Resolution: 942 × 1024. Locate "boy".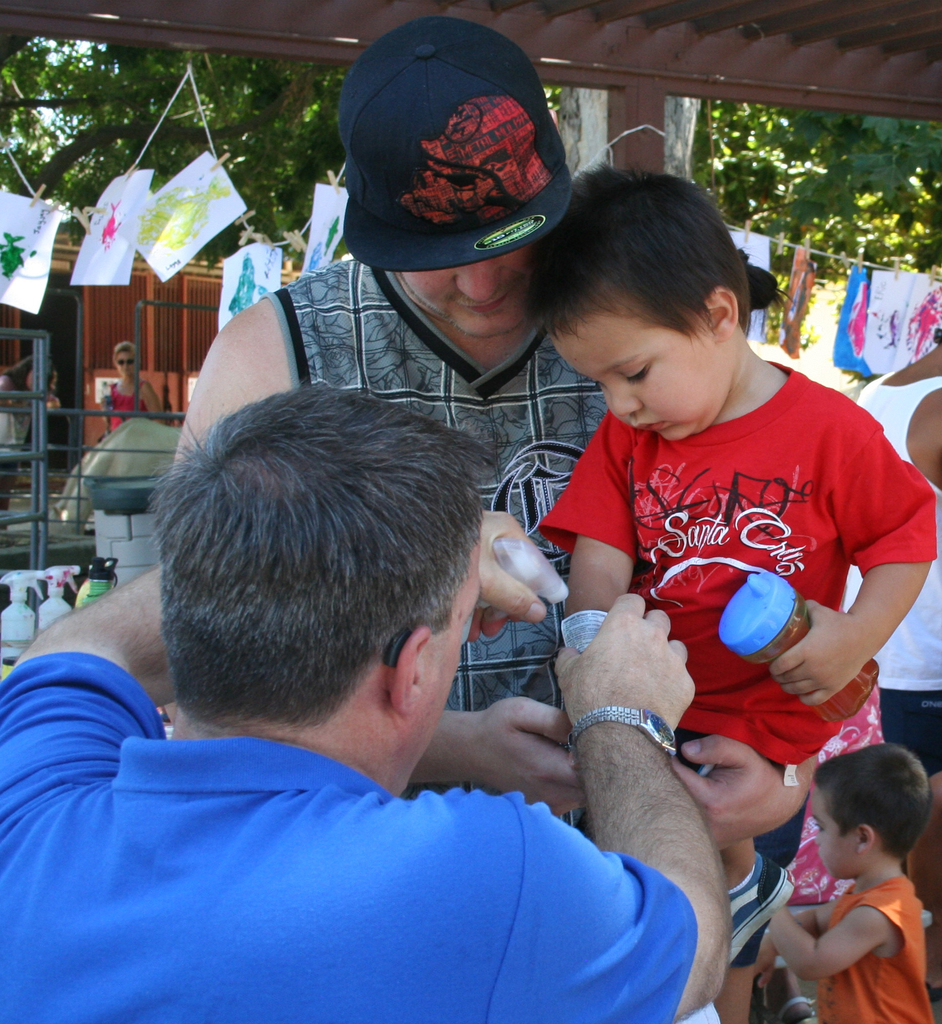
{"left": 504, "top": 159, "right": 893, "bottom": 940}.
